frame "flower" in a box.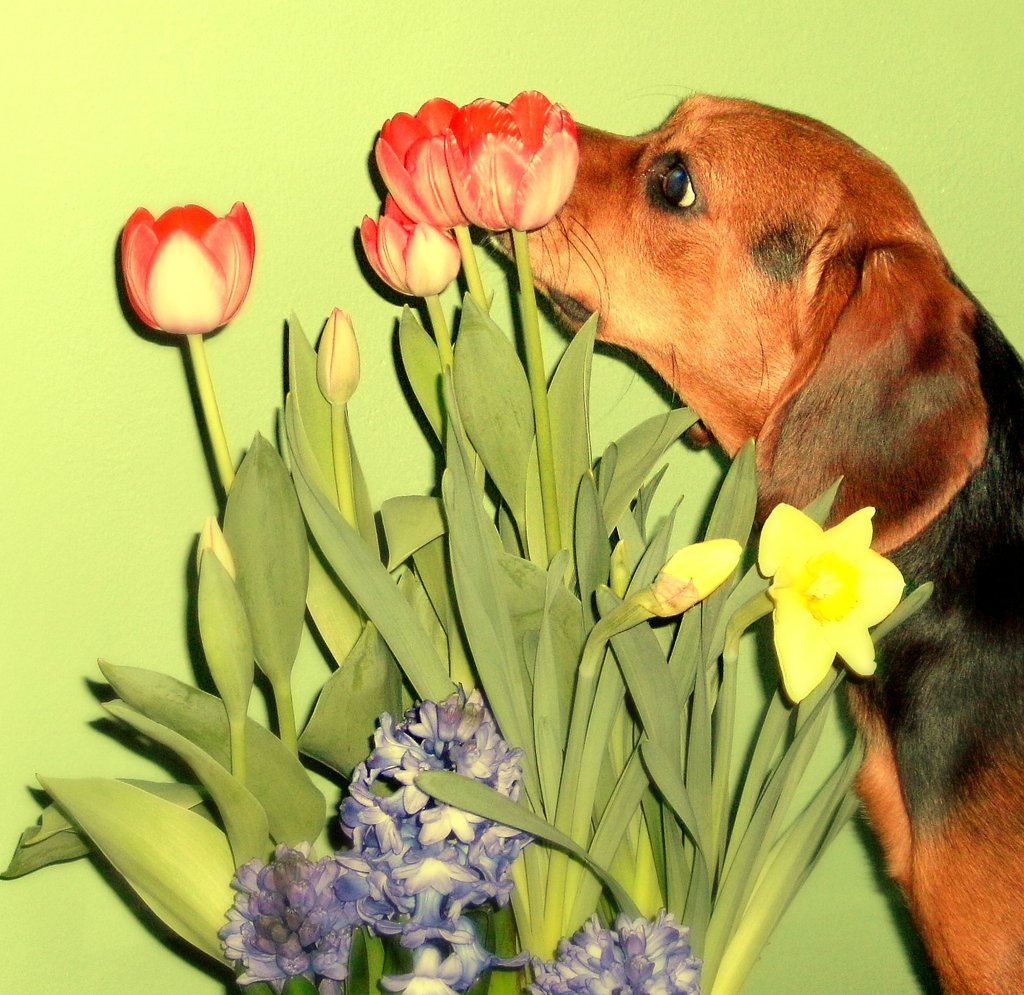
box=[374, 85, 468, 231].
